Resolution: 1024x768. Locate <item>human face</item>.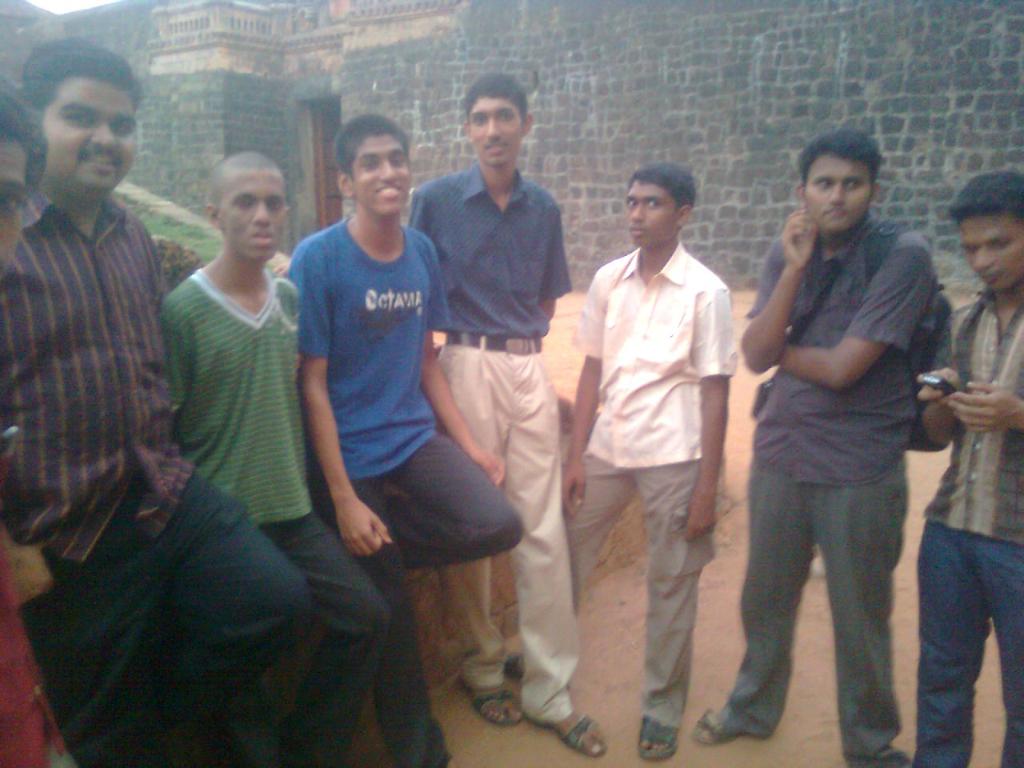
bbox(805, 152, 871, 236).
